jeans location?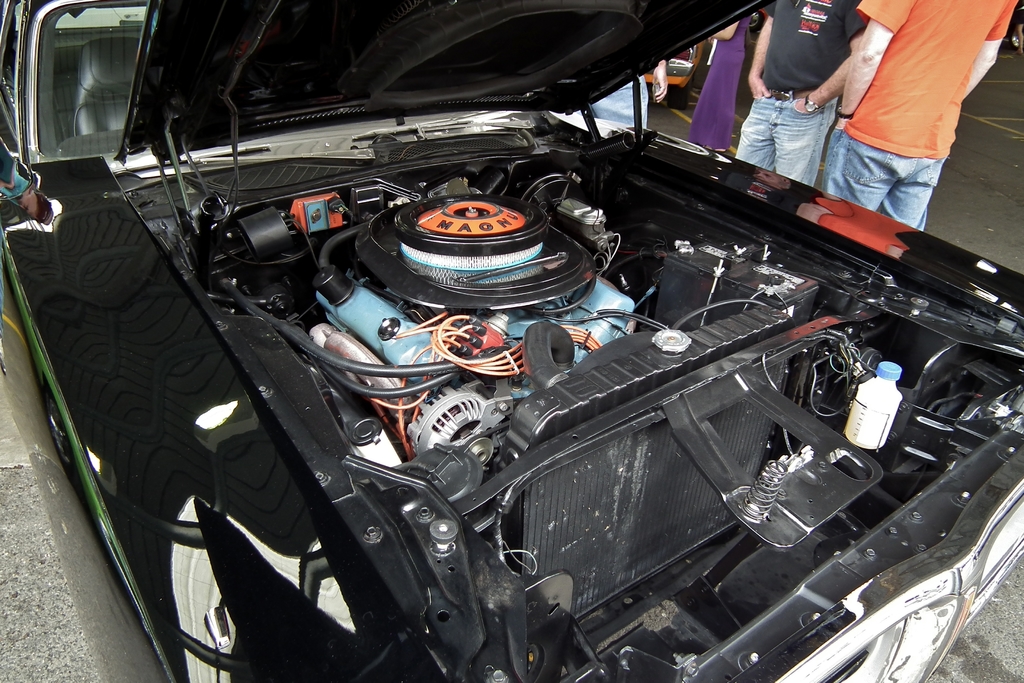
{"left": 815, "top": 129, "right": 948, "bottom": 238}
